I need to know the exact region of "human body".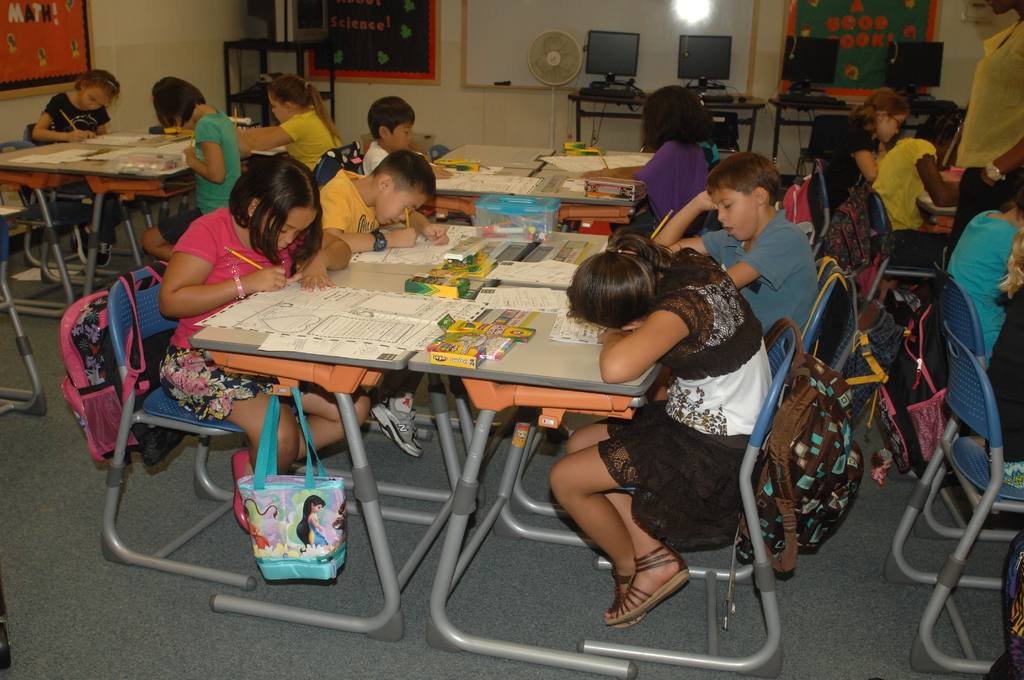
Region: bbox=[233, 66, 350, 174].
